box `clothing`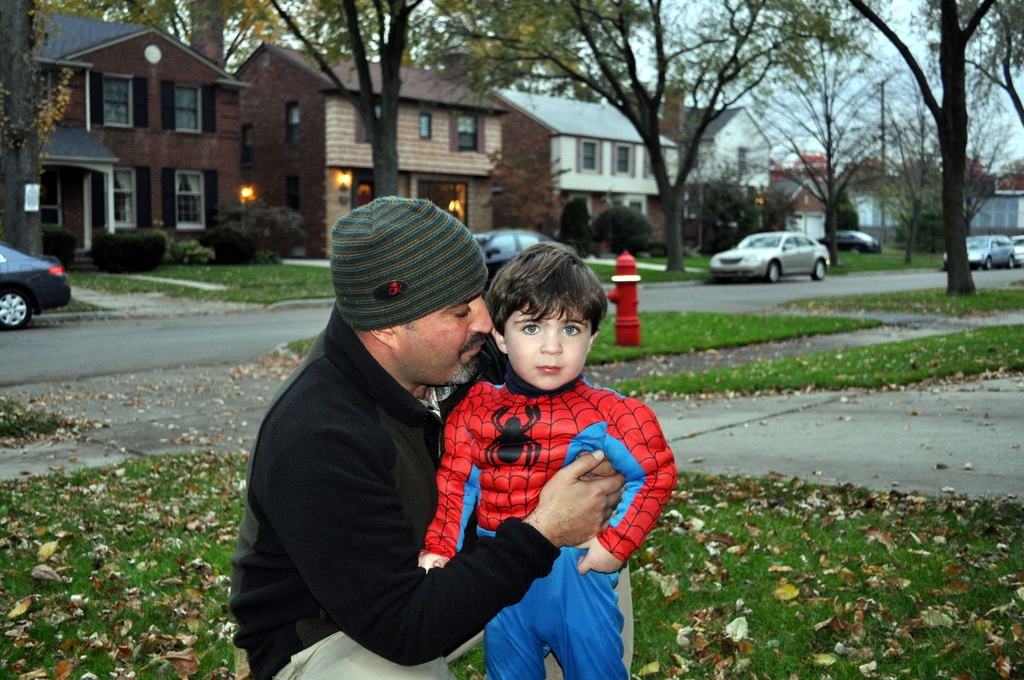
<box>420,369,678,679</box>
